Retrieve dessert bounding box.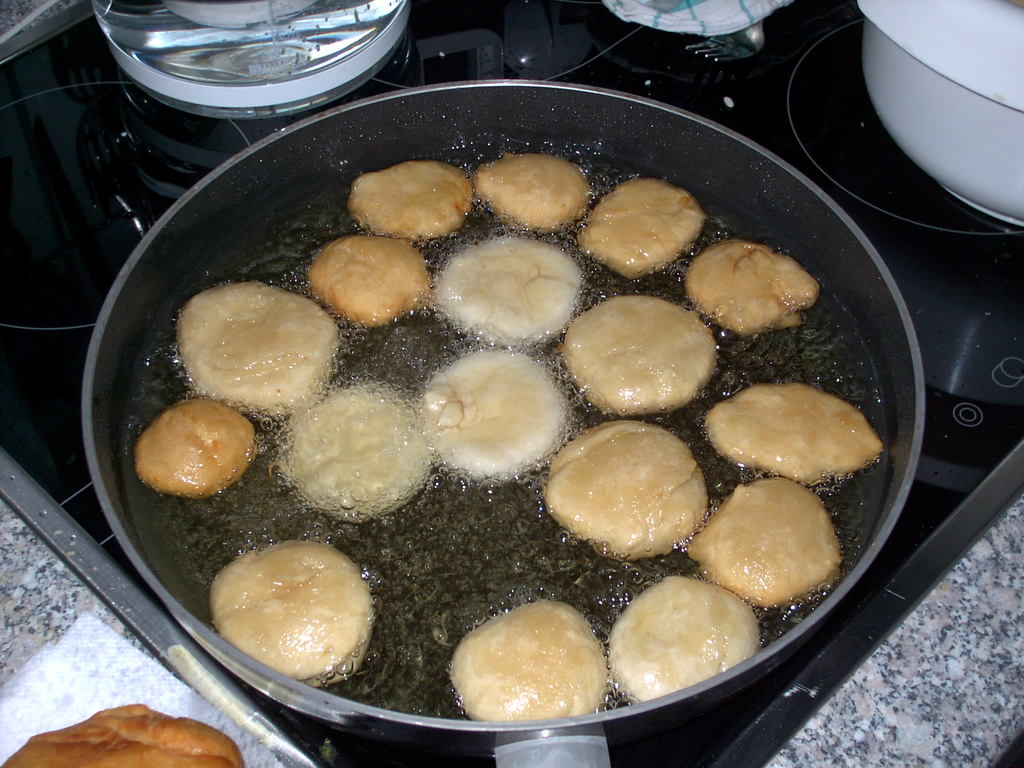
Bounding box: rect(422, 235, 607, 353).
